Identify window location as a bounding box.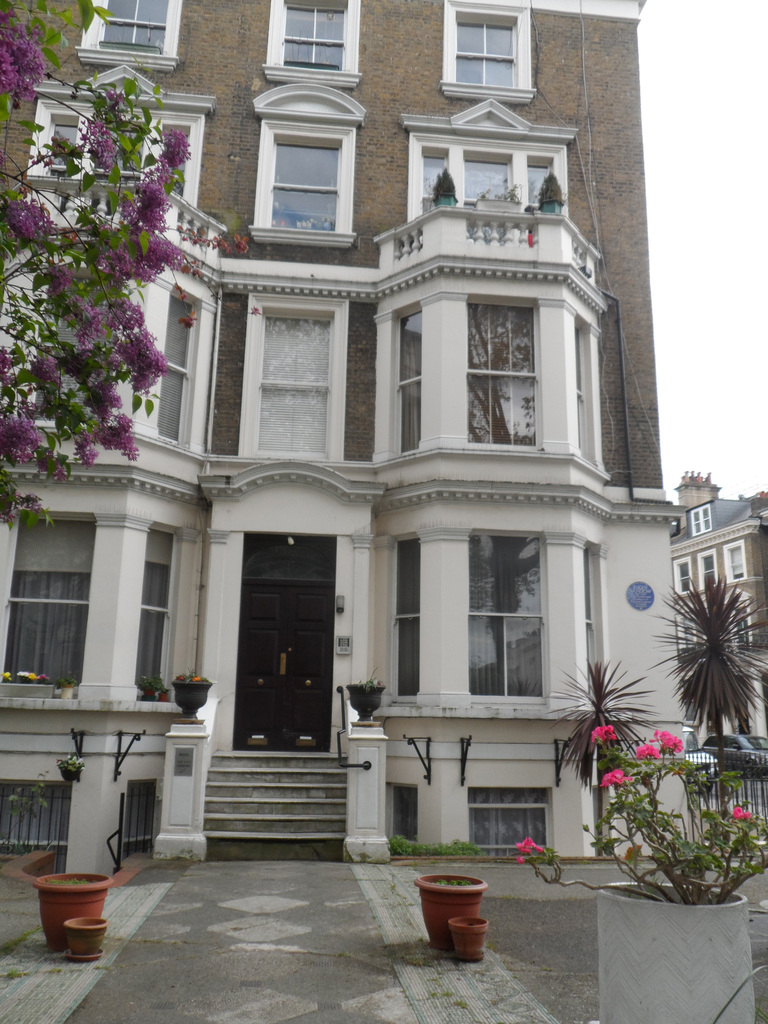
{"left": 255, "top": 107, "right": 356, "bottom": 237}.
